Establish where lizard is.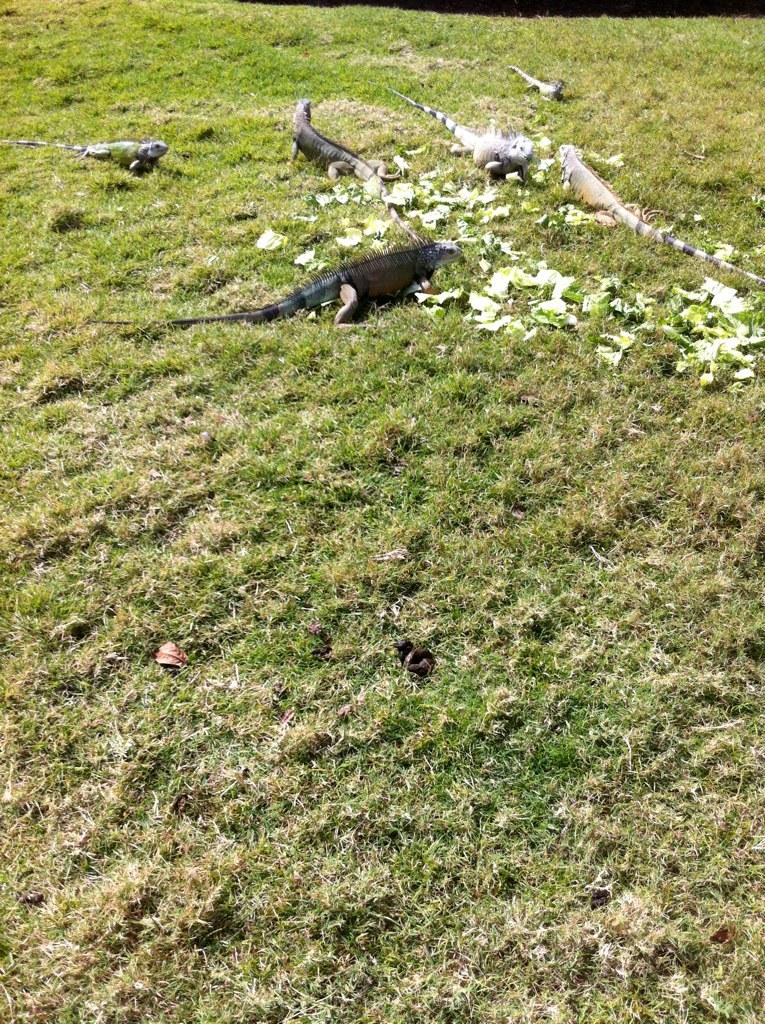
Established at (404,90,537,175).
